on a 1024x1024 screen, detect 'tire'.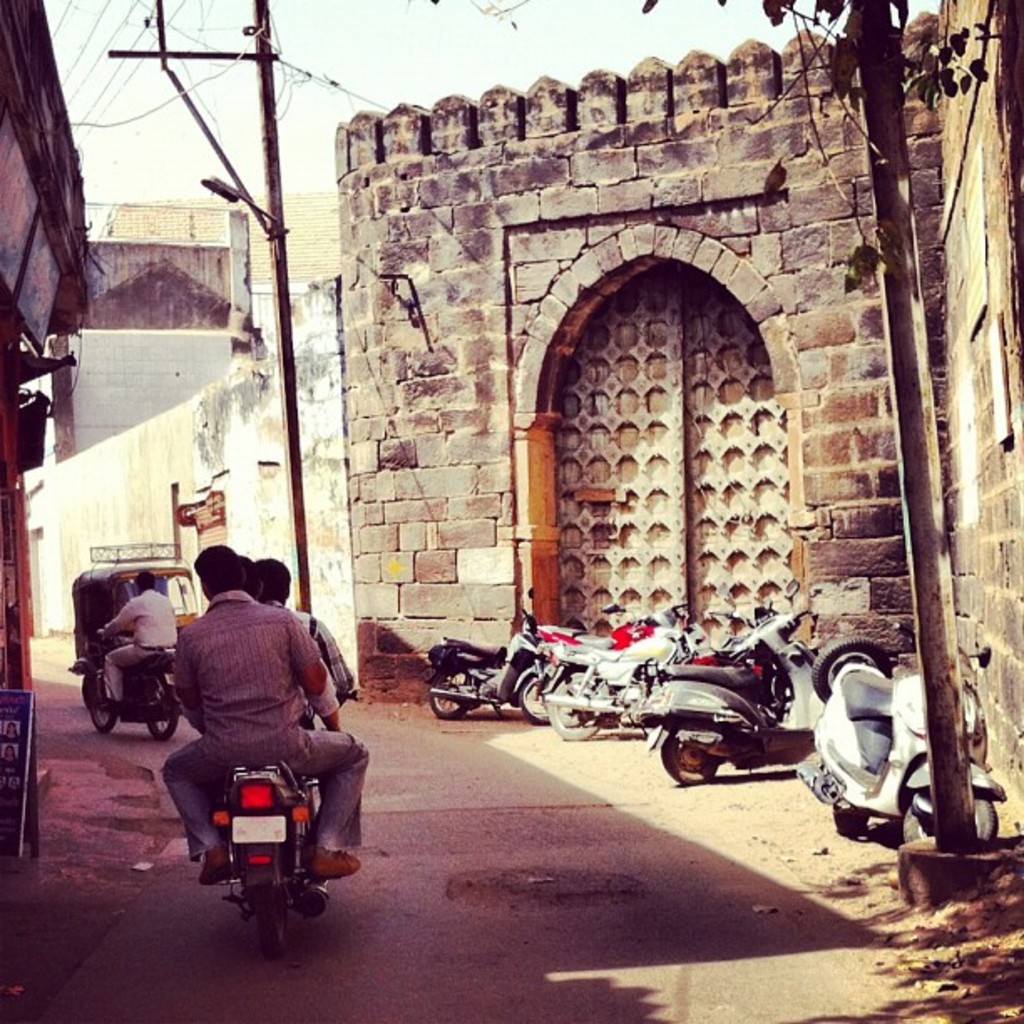
l=897, t=801, r=999, b=847.
